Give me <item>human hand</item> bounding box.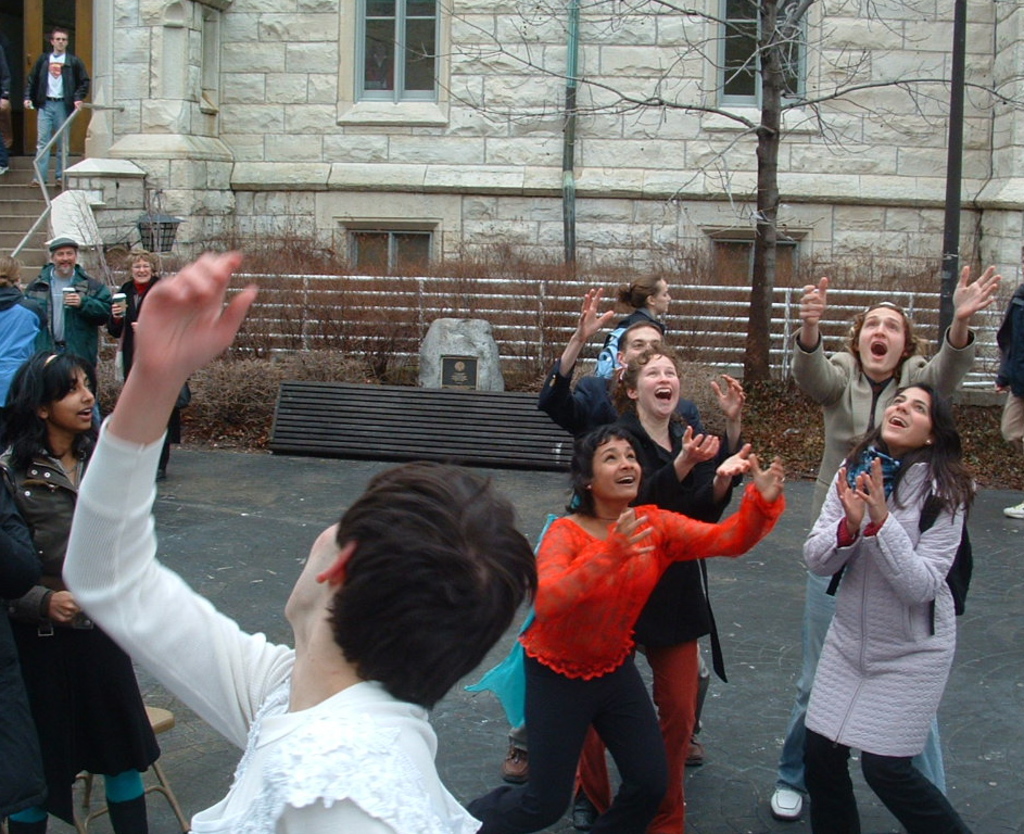
708:369:746:427.
